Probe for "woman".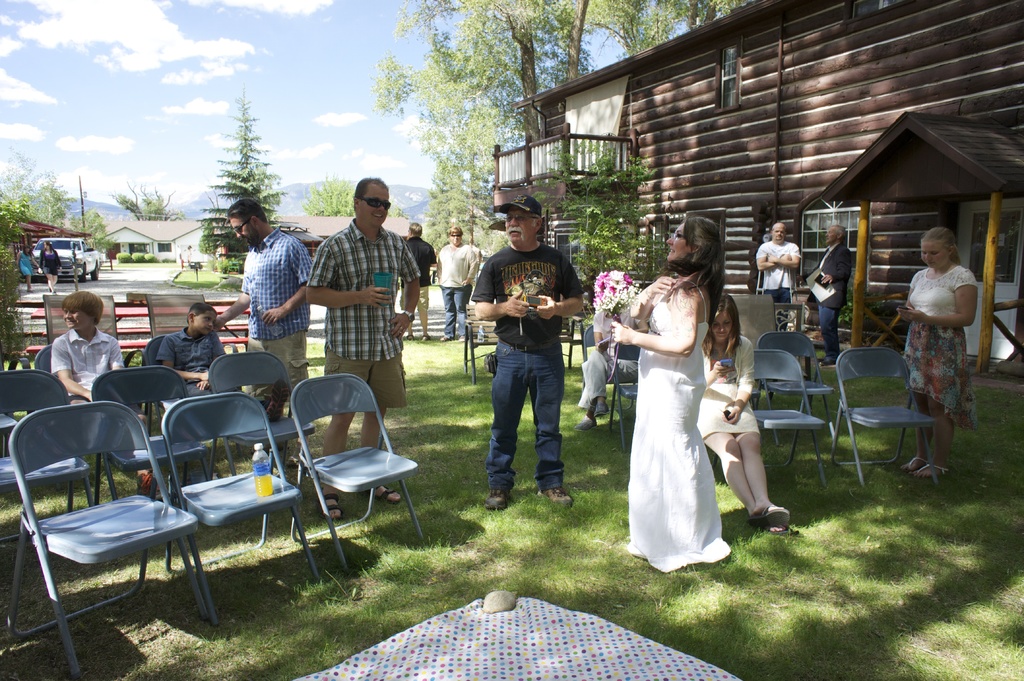
Probe result: 628, 209, 725, 573.
